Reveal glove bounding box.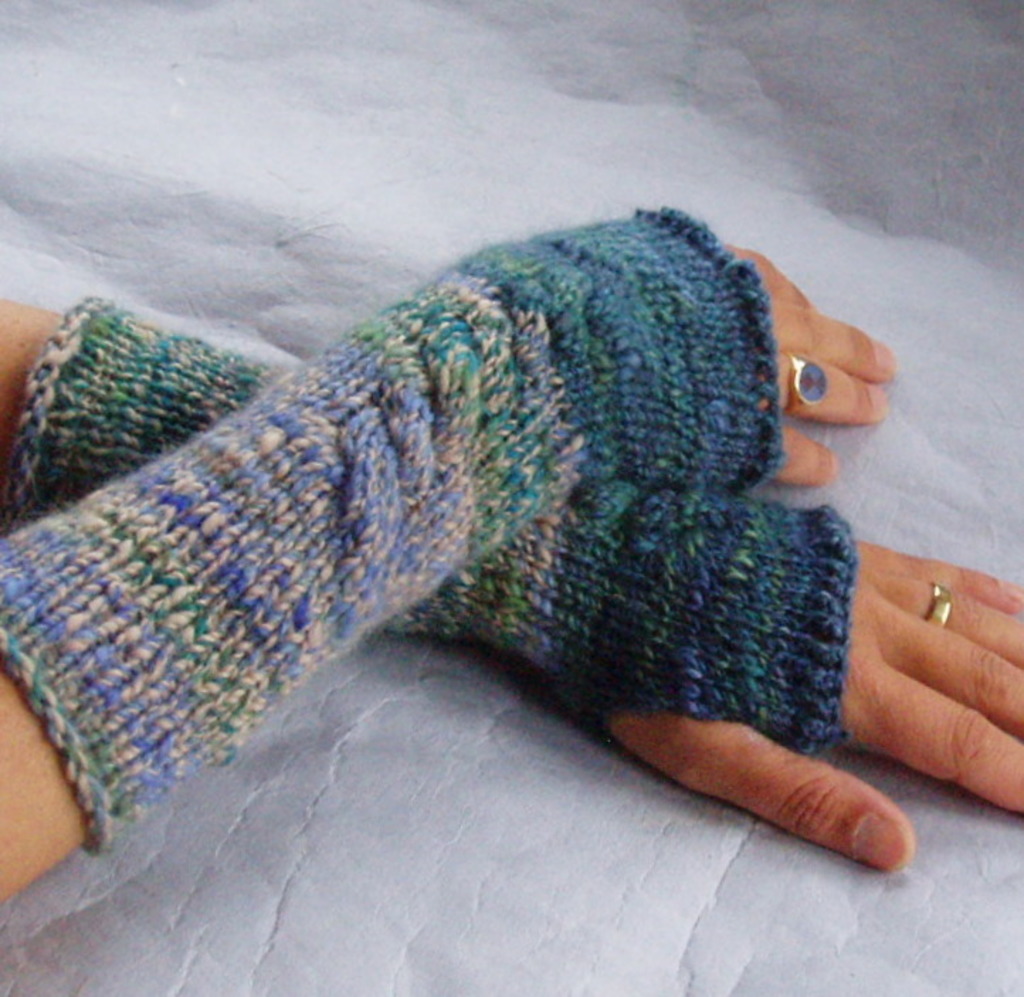
Revealed: box=[16, 295, 864, 757].
